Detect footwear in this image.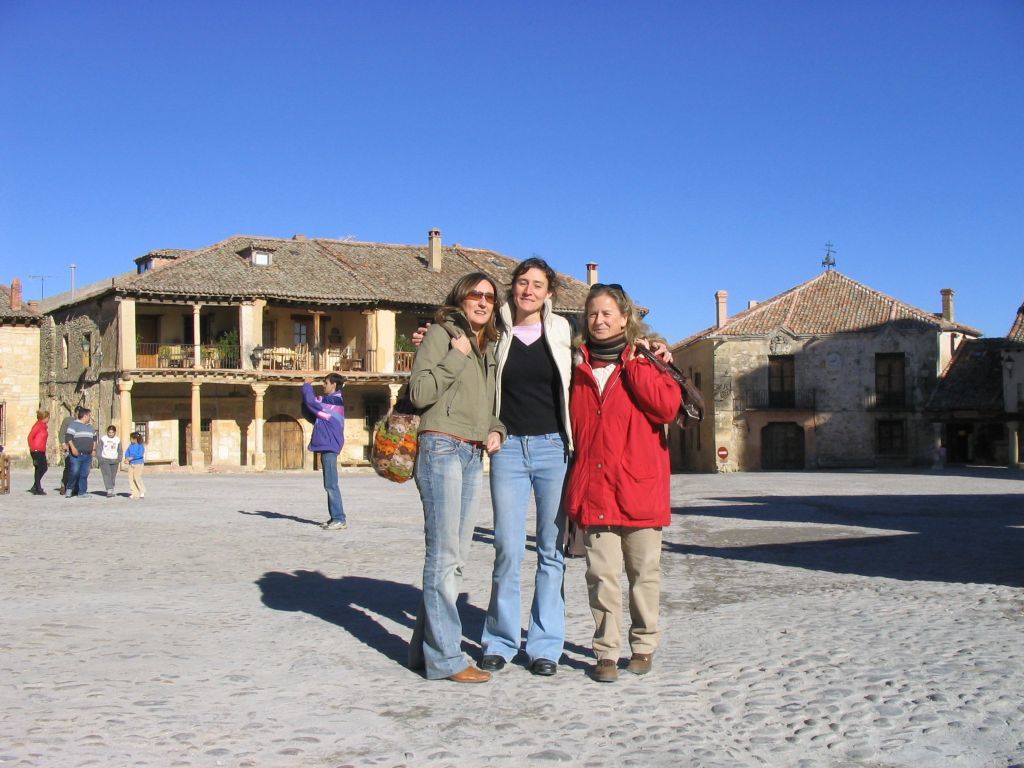
Detection: box(103, 478, 120, 505).
